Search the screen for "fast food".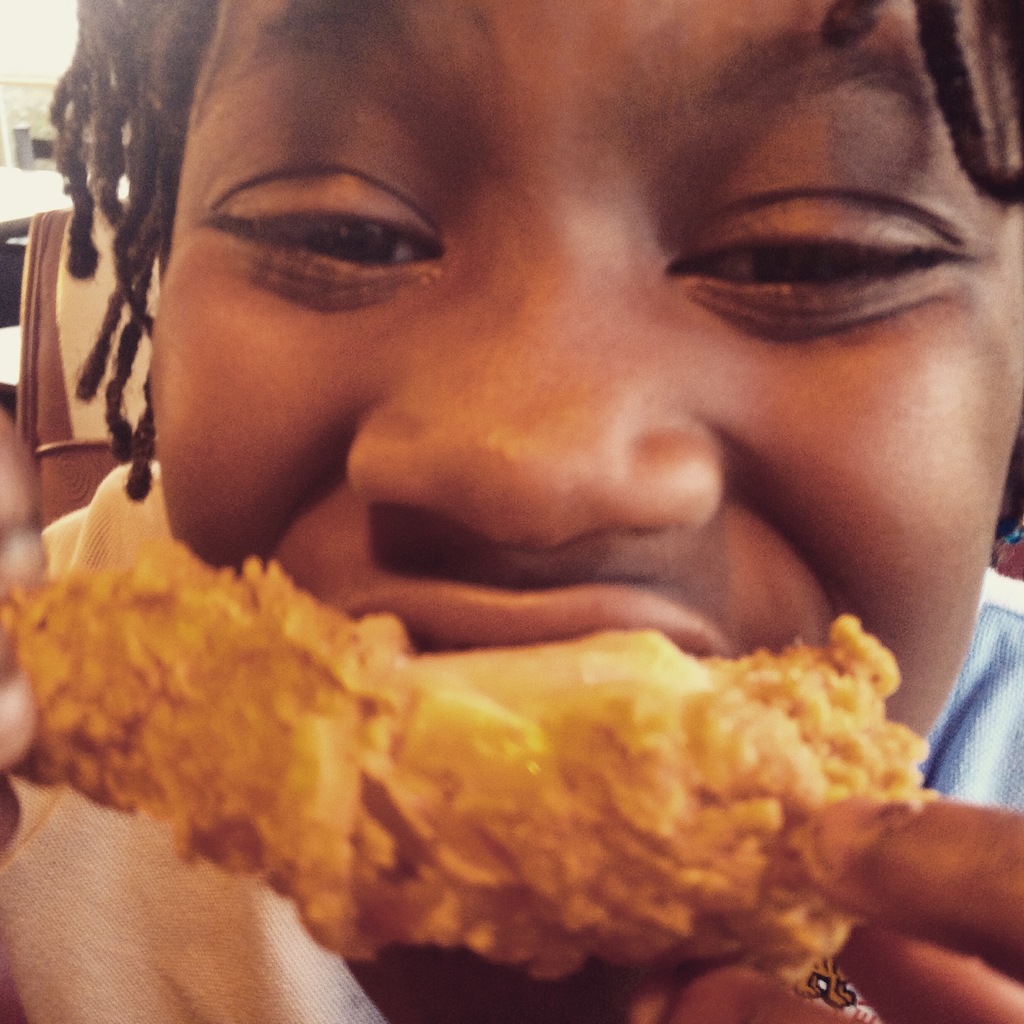
Found at detection(0, 533, 936, 988).
